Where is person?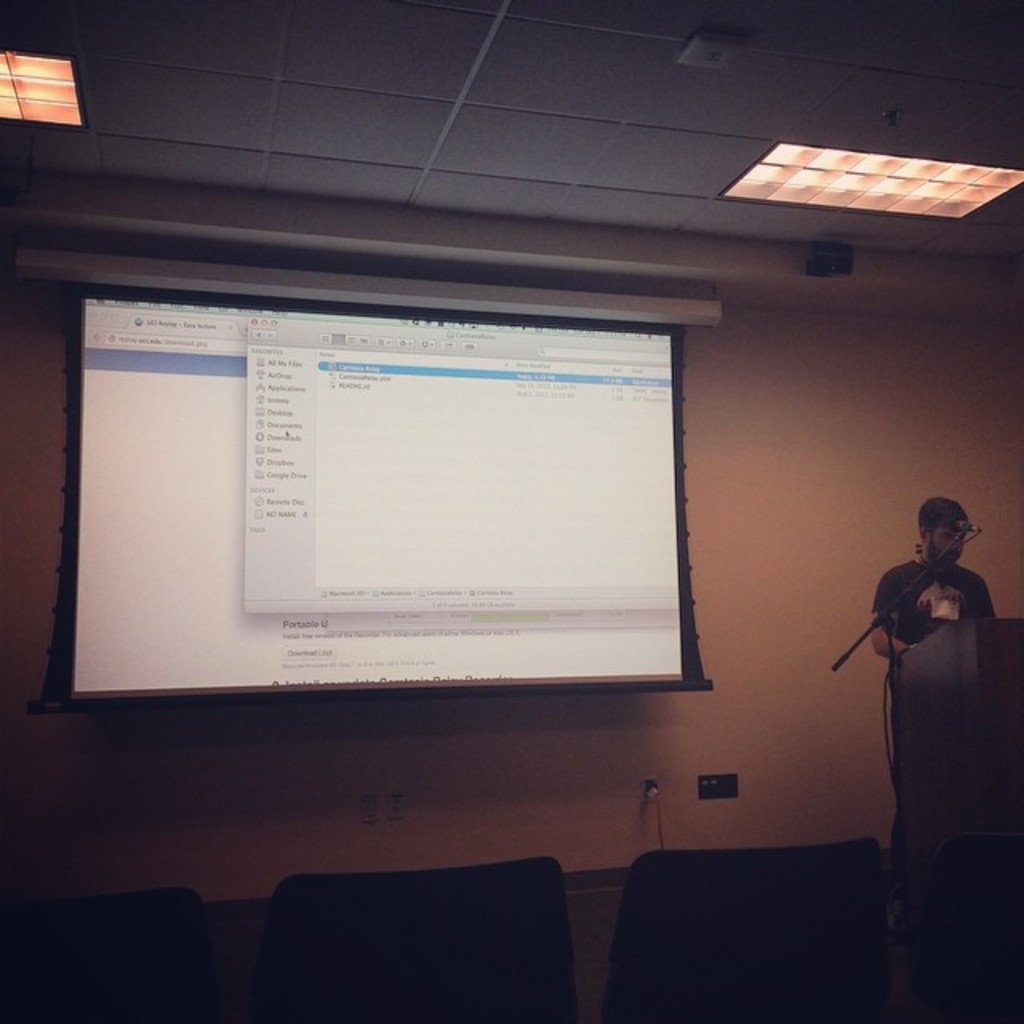
869/499/1000/715.
